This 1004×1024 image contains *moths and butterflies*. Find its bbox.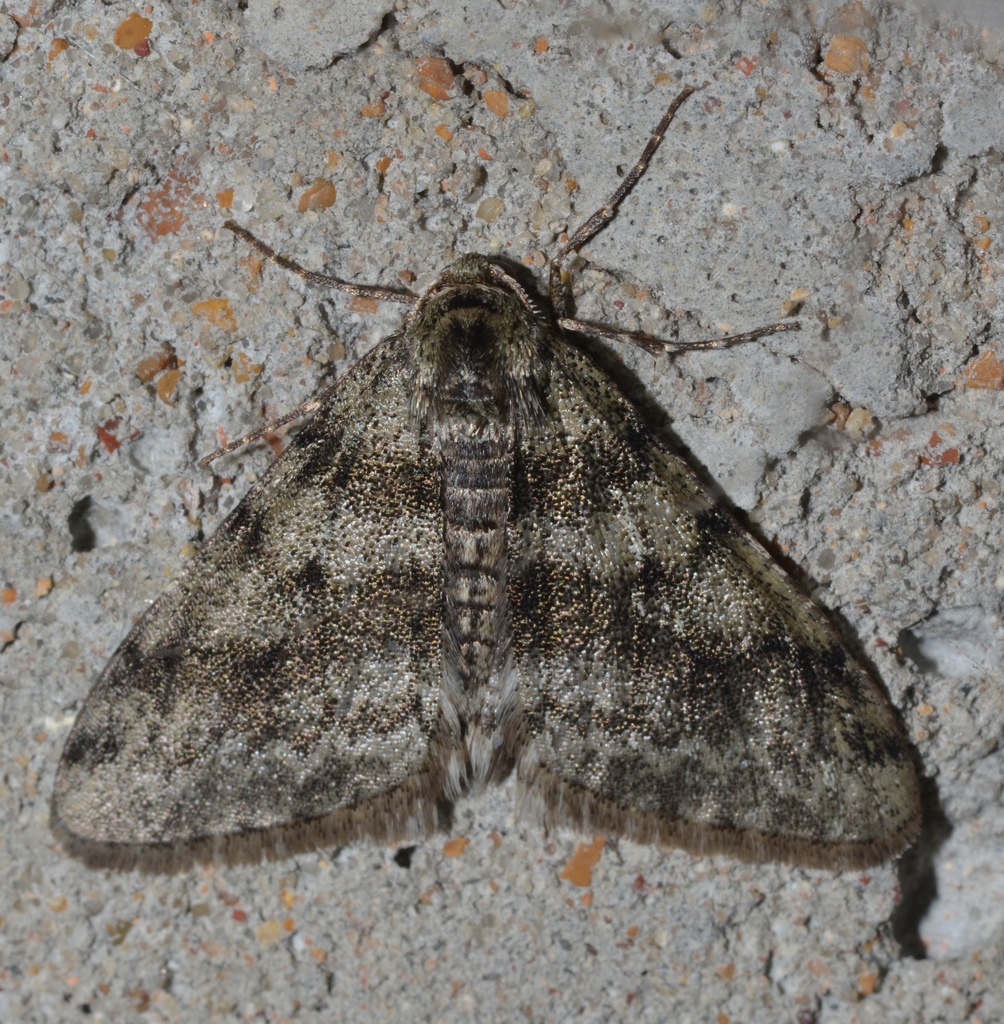
[45, 75, 930, 877].
